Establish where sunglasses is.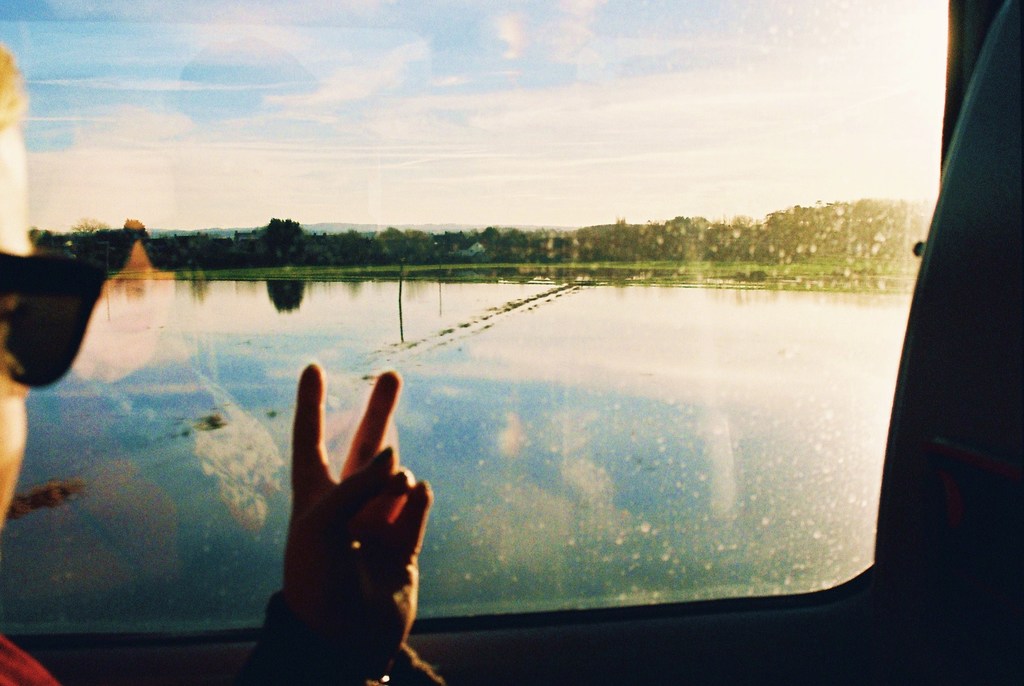
Established at select_region(0, 249, 115, 382).
